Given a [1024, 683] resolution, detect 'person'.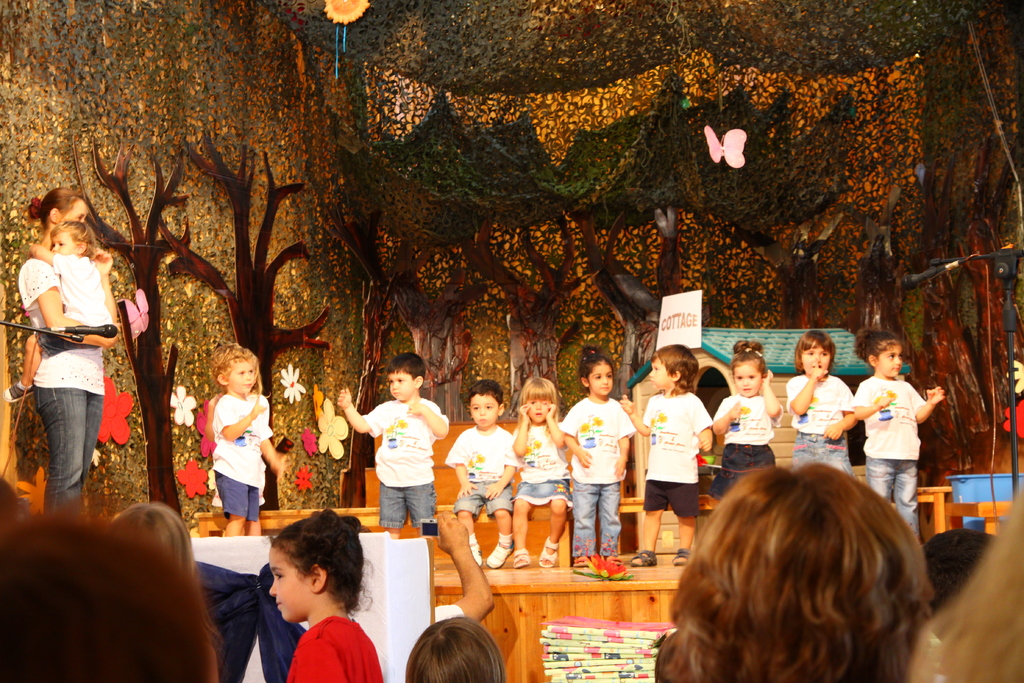
(x1=619, y1=345, x2=714, y2=568).
